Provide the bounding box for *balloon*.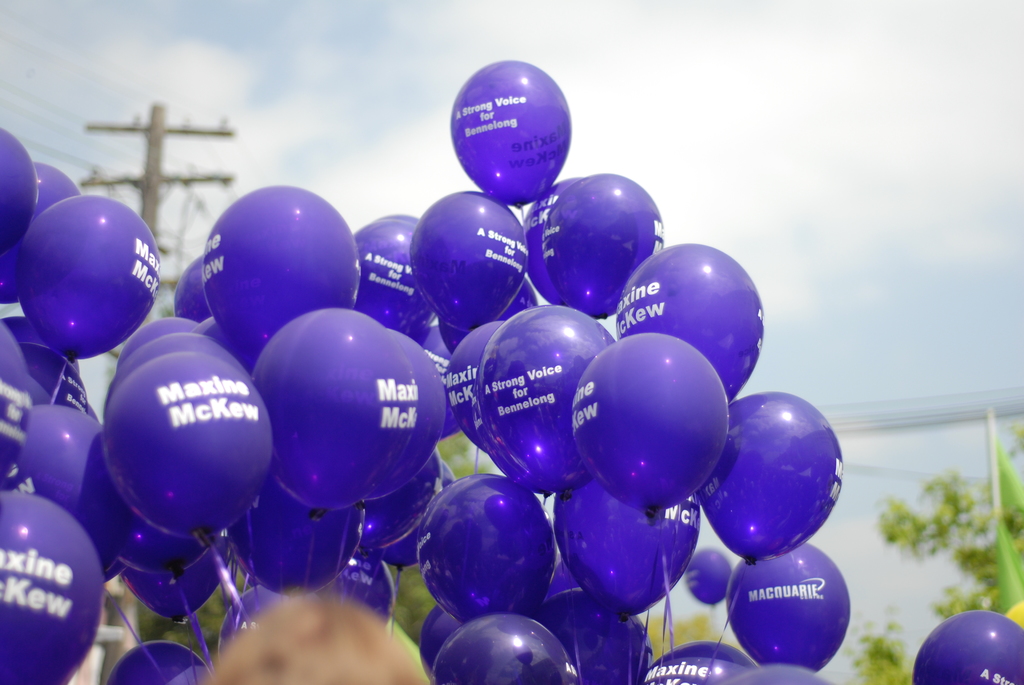
box=[553, 476, 700, 620].
